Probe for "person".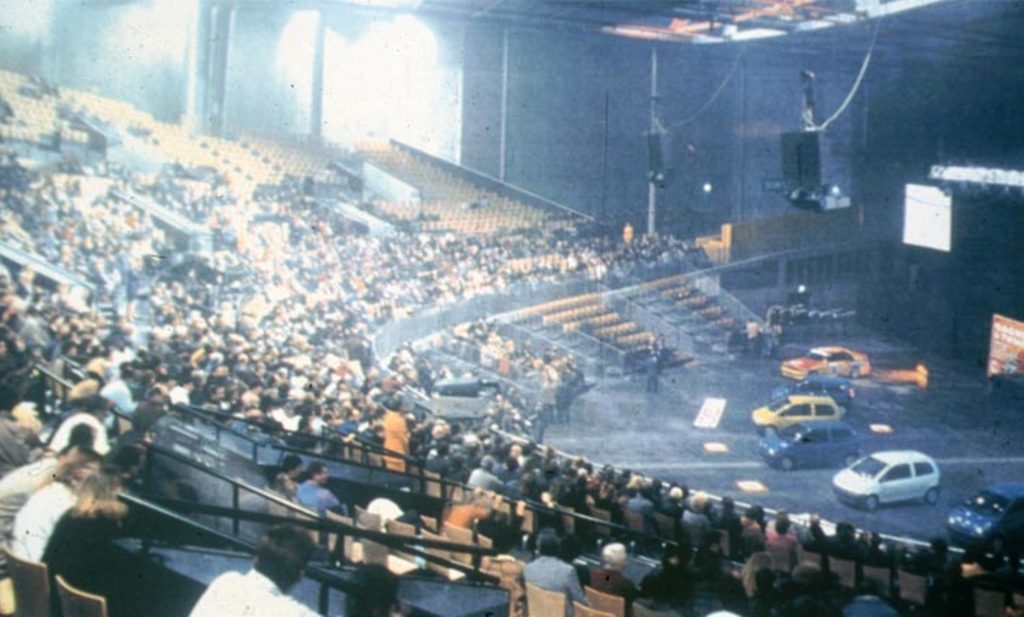
Probe result: (747,503,764,539).
